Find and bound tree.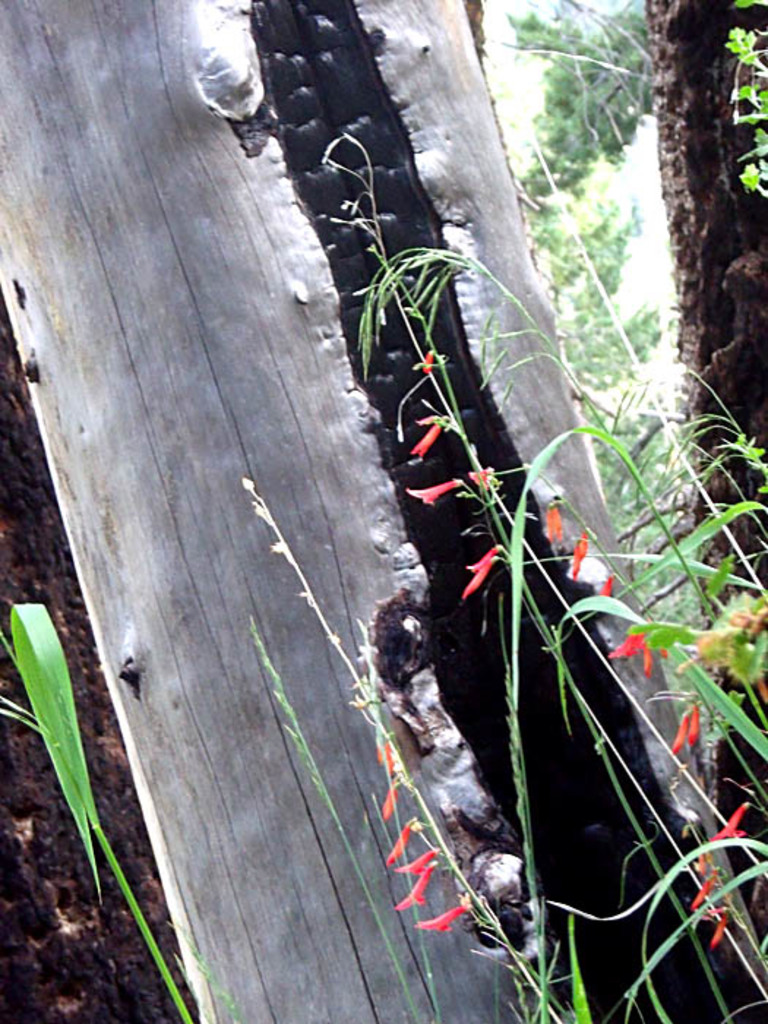
Bound: BBox(0, 291, 199, 1023).
